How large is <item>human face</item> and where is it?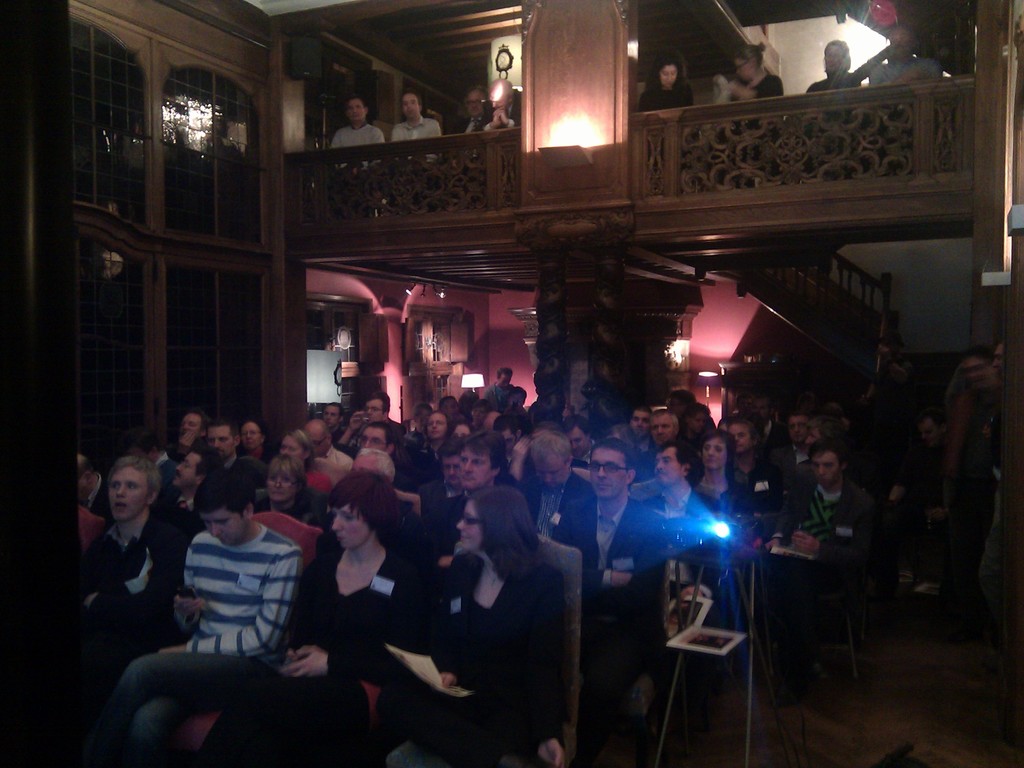
Bounding box: [left=541, top=460, right=564, bottom=488].
